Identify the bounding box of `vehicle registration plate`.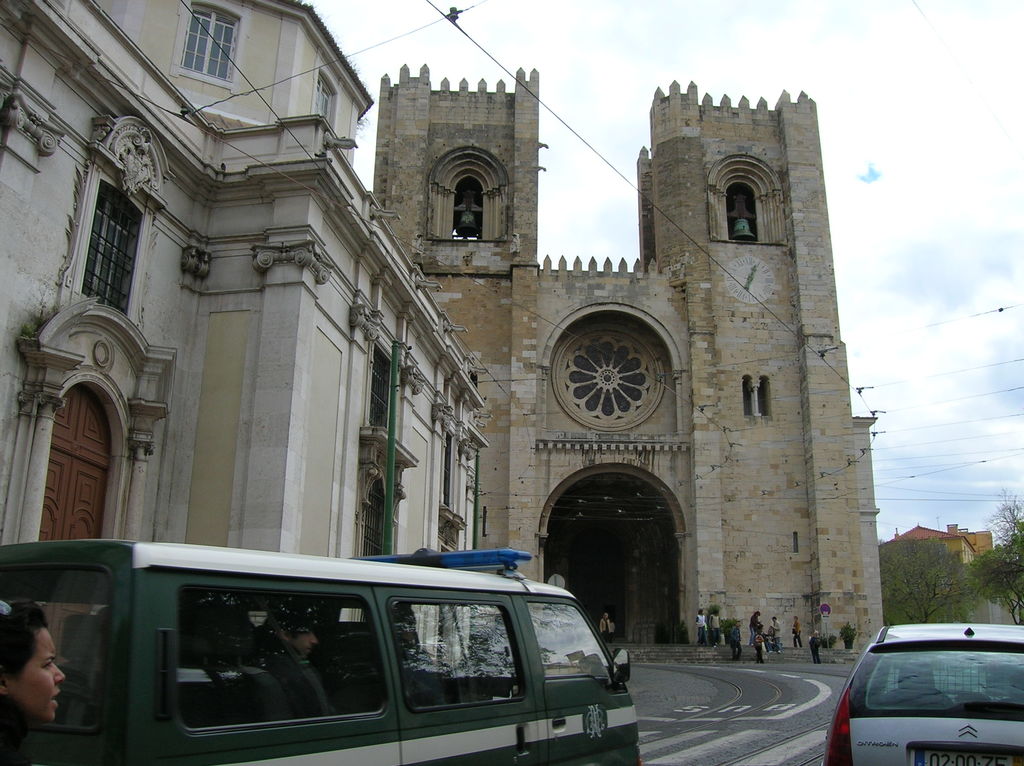
bbox=[916, 747, 1014, 765].
